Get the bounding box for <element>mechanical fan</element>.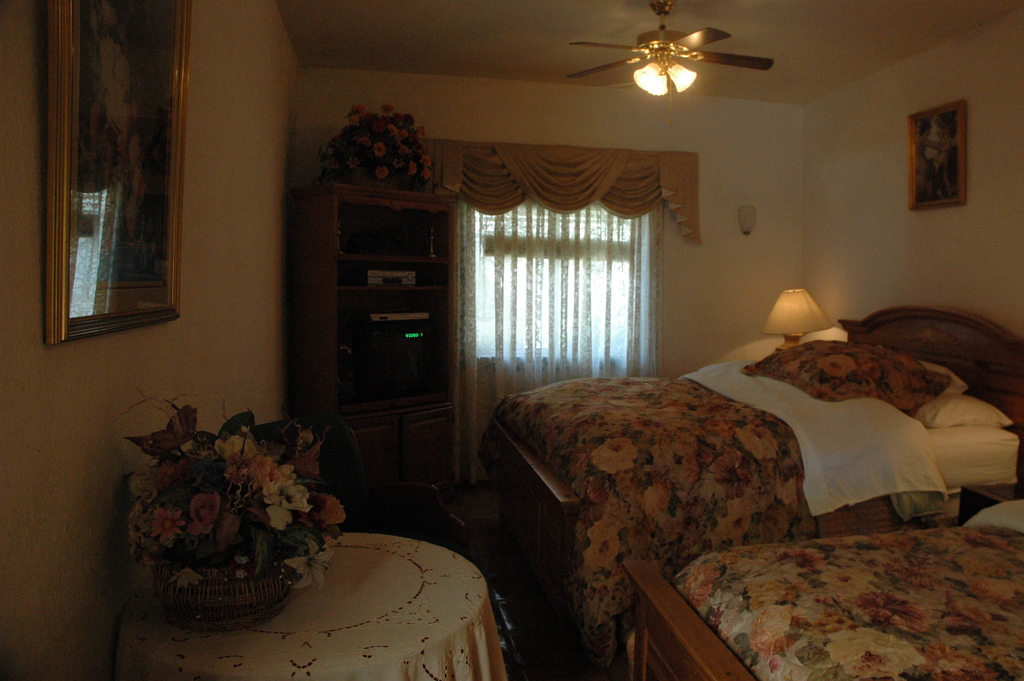
l=564, t=0, r=772, b=124.
